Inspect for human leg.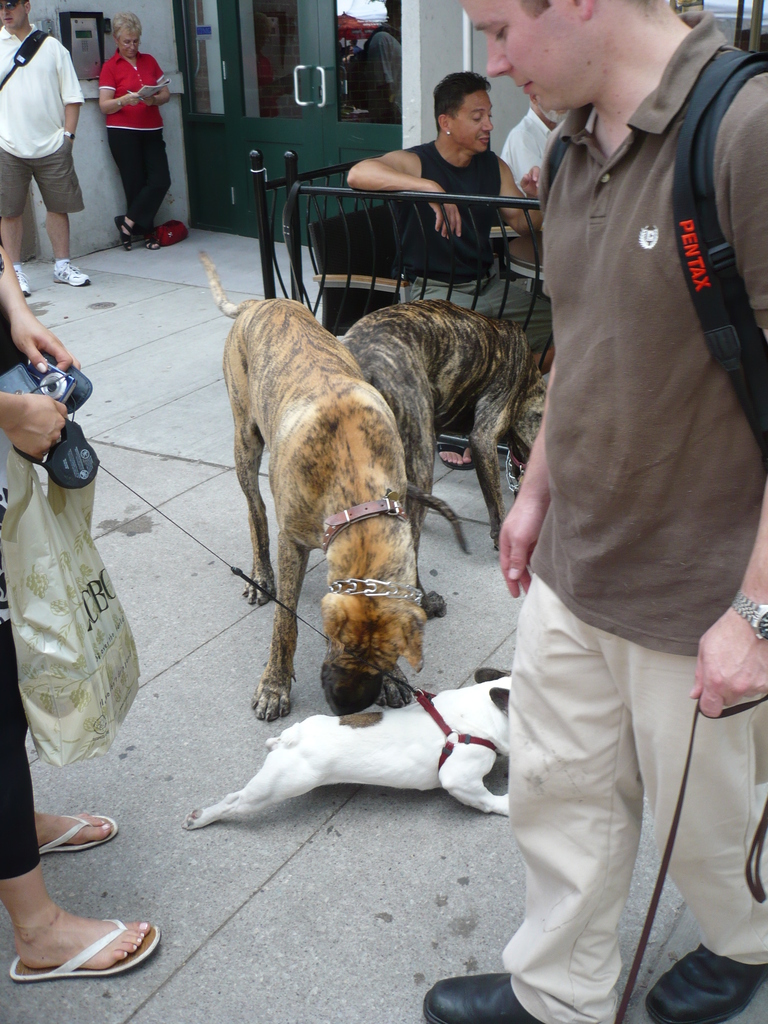
Inspection: bbox=(0, 516, 156, 982).
